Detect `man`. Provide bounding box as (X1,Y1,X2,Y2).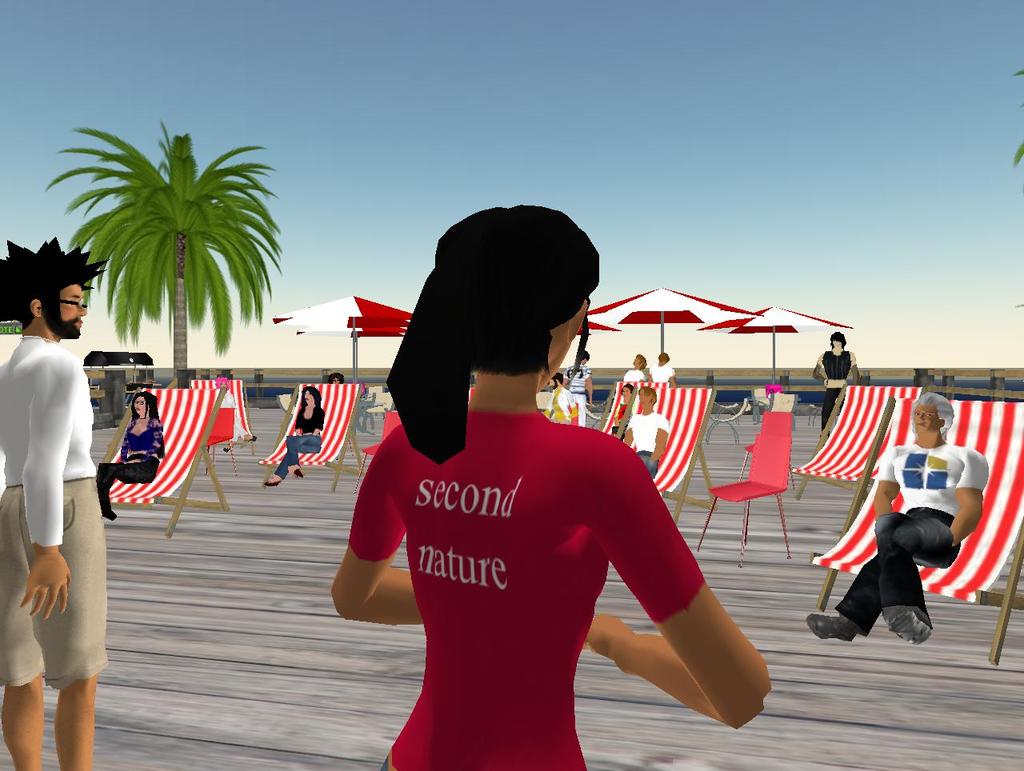
(618,345,642,385).
